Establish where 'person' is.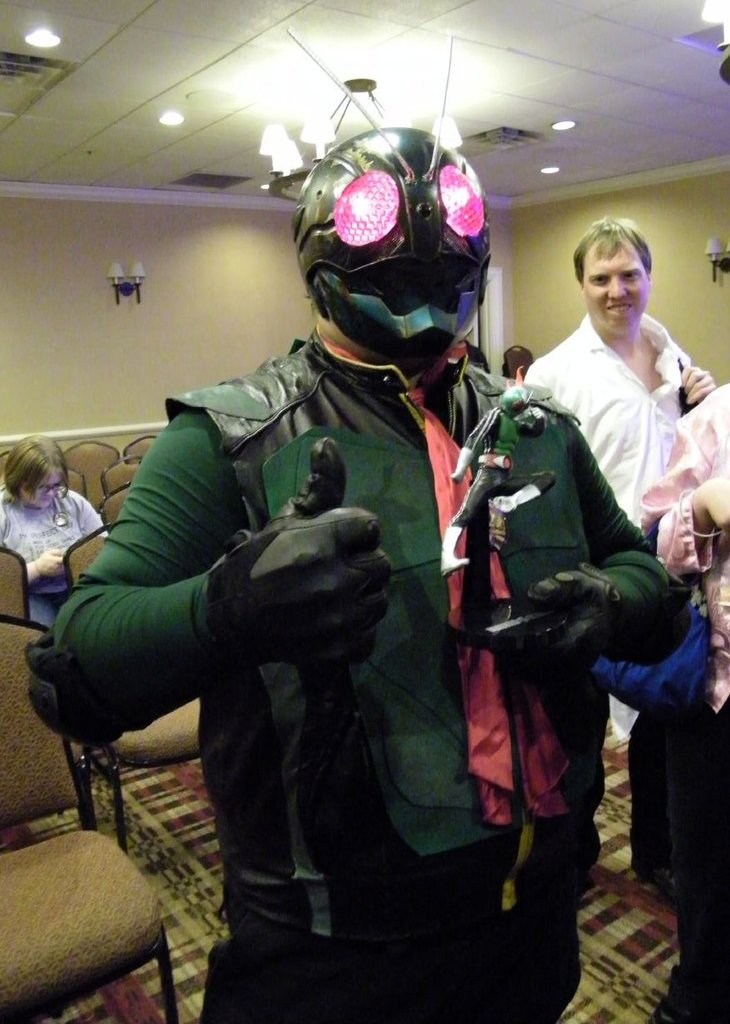
Established at [left=0, top=428, right=103, bottom=625].
